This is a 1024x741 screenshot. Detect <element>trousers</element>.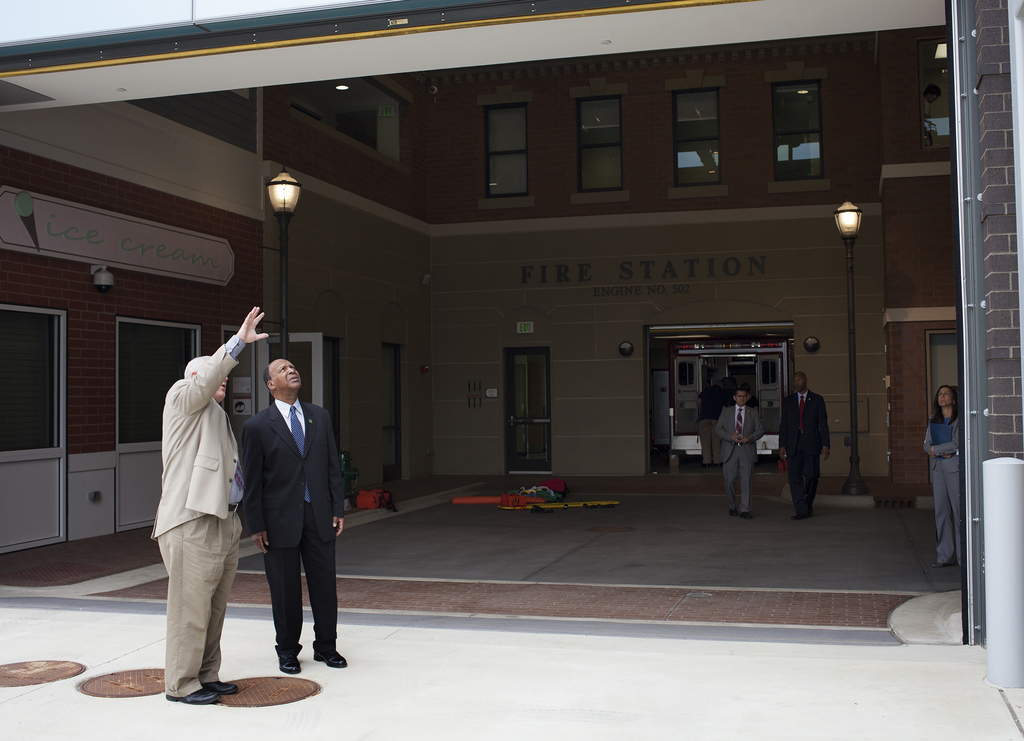
region(260, 504, 339, 667).
